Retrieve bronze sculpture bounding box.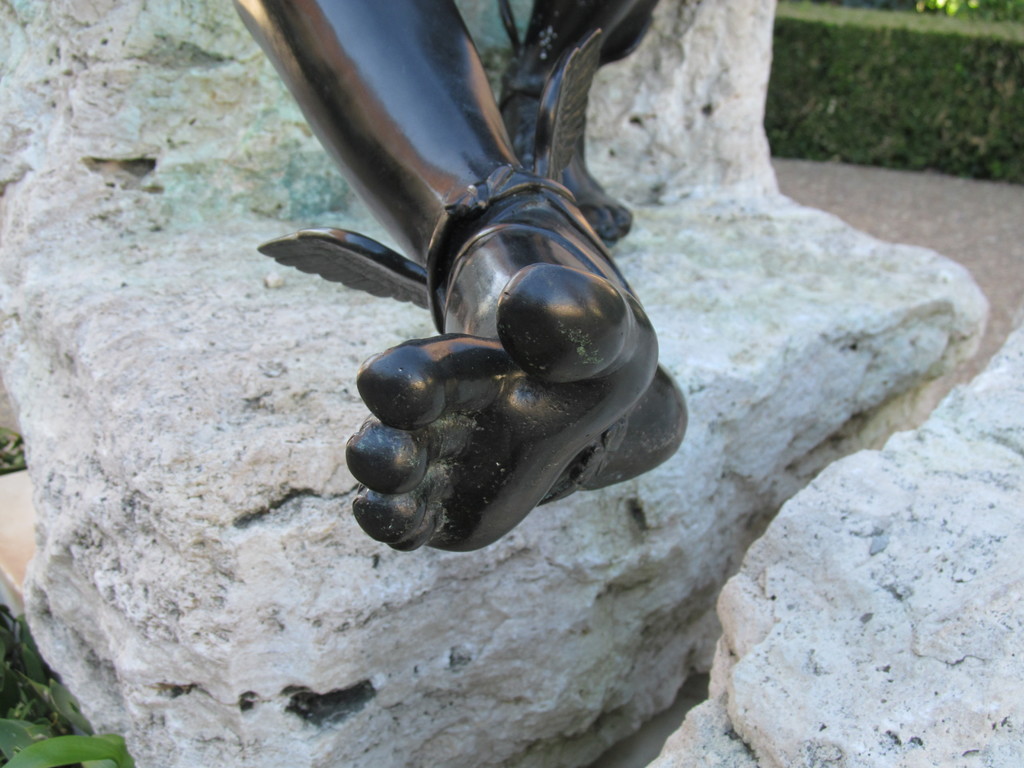
Bounding box: <region>226, 19, 687, 591</region>.
